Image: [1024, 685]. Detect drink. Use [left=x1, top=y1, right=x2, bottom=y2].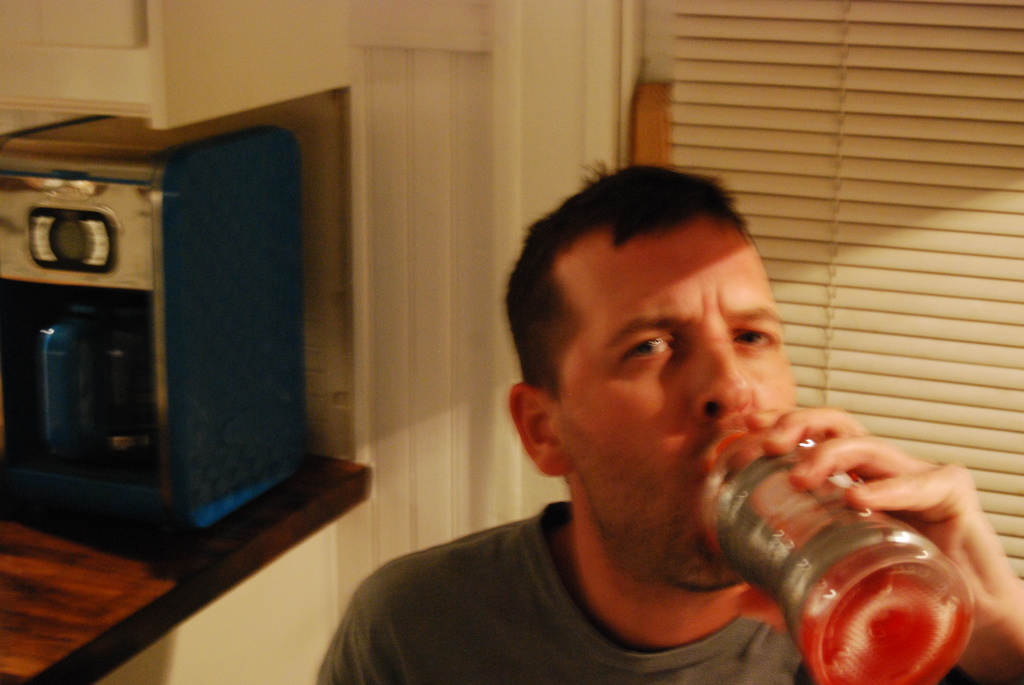
[left=703, top=430, right=972, bottom=684].
